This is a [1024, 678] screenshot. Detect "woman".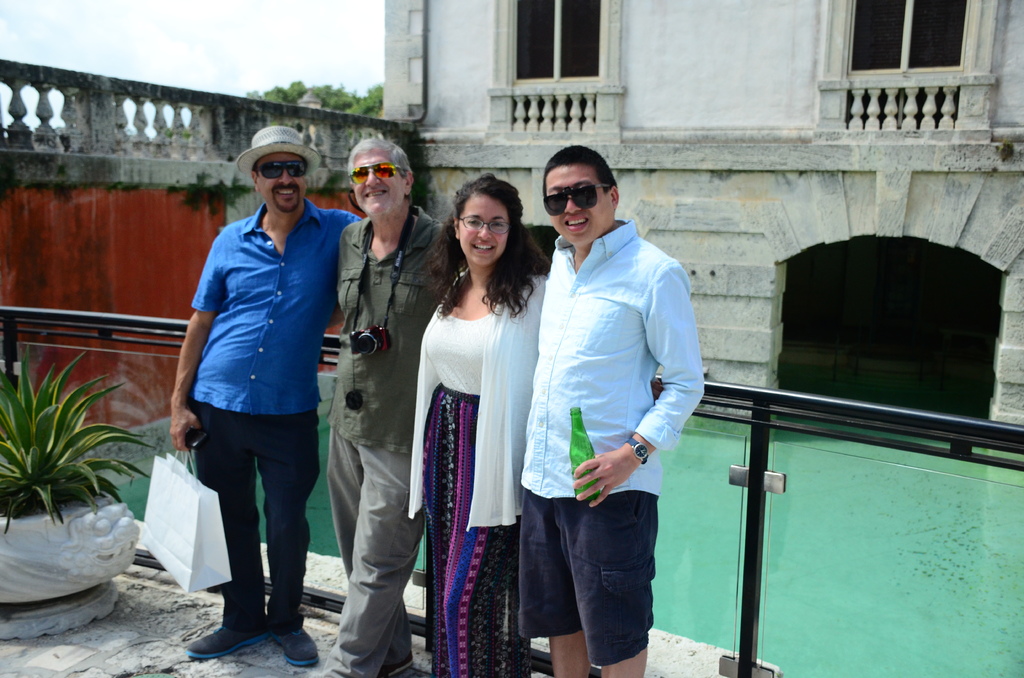
<box>406,171,563,672</box>.
